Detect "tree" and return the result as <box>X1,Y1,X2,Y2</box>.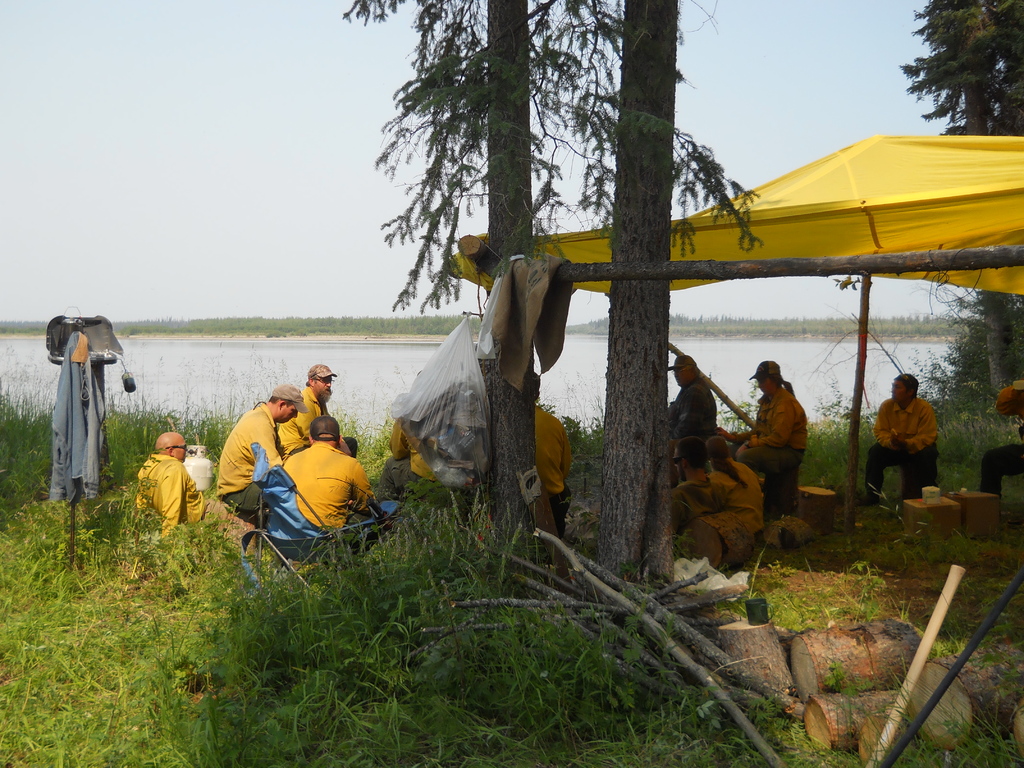
<box>584,0,690,594</box>.
